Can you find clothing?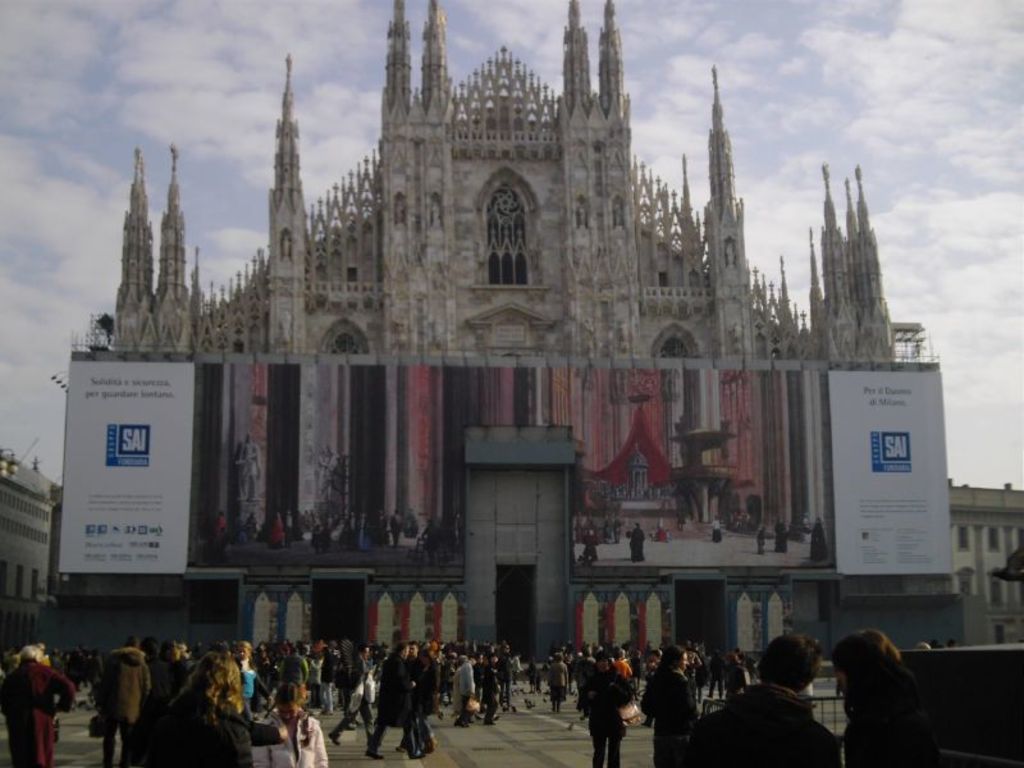
Yes, bounding box: pyautogui.locateOnScreen(806, 518, 831, 562).
